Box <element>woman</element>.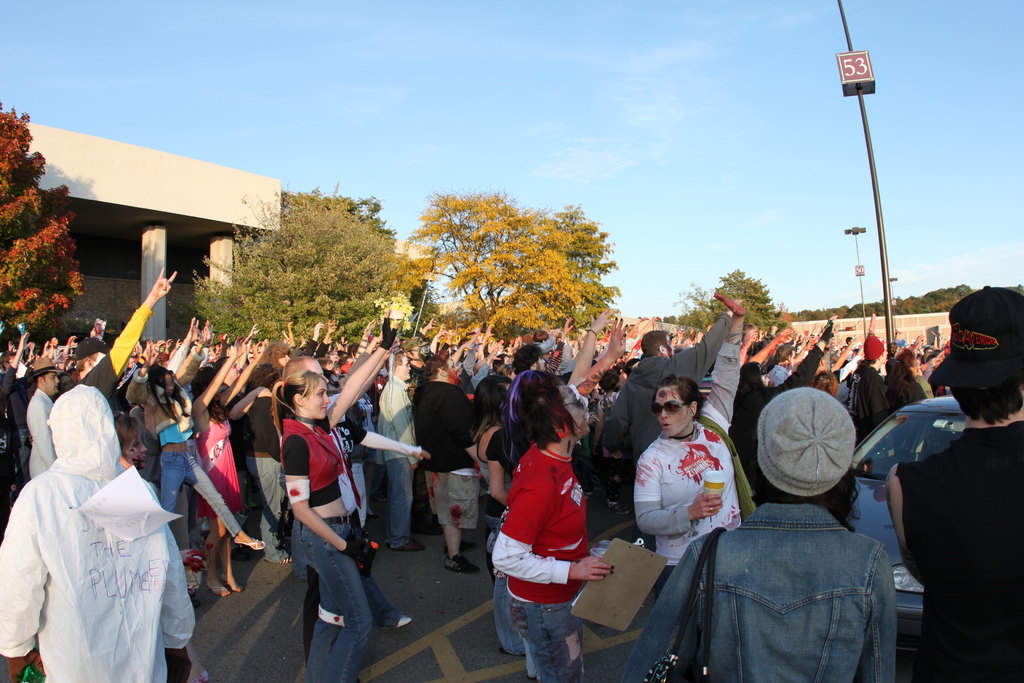
<box>631,292,757,607</box>.
